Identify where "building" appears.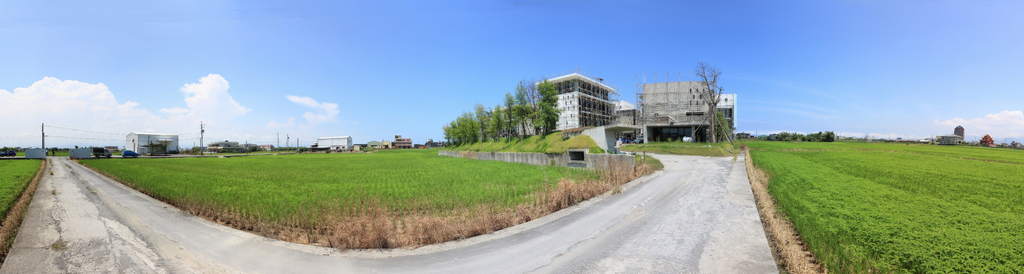
Appears at region(317, 136, 354, 152).
